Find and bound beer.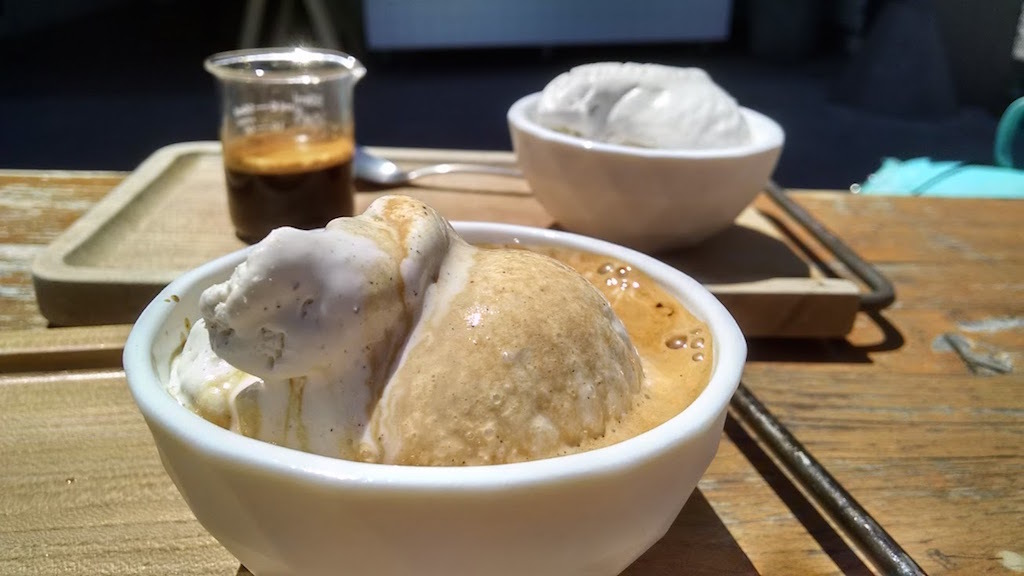
Bound: (x1=192, y1=39, x2=360, y2=237).
